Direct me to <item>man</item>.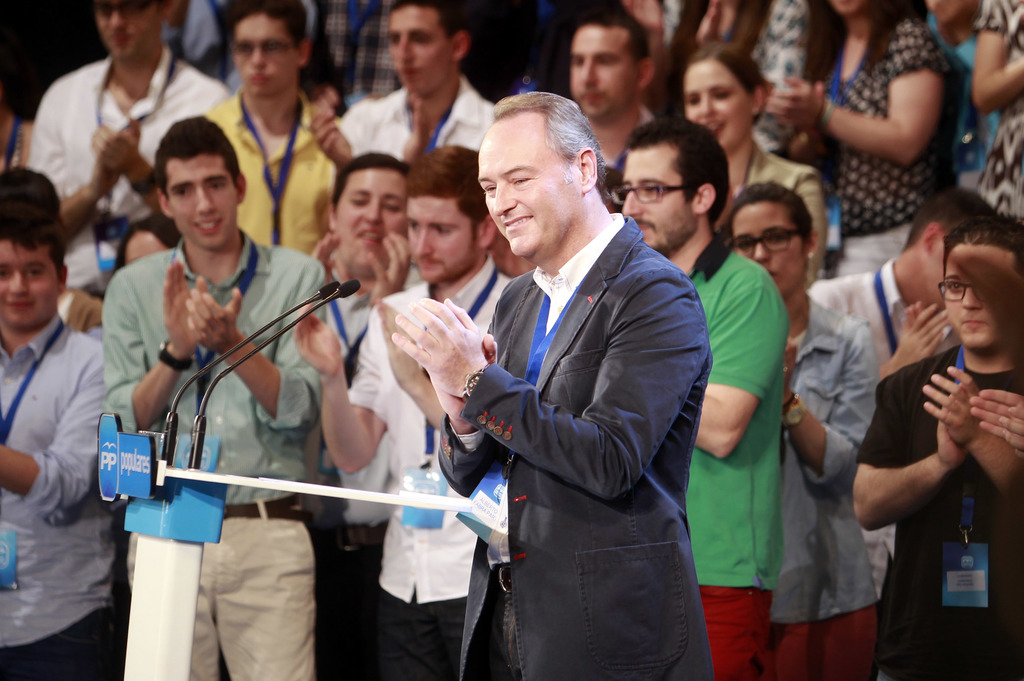
Direction: x1=806 y1=183 x2=999 y2=607.
